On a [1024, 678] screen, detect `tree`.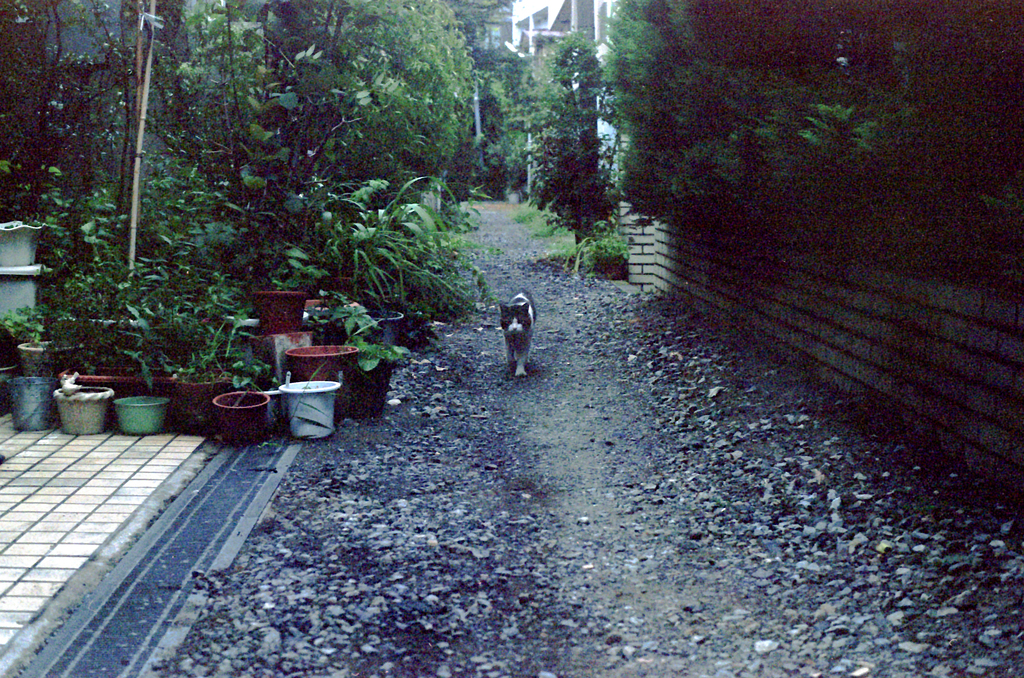
479/31/607/271.
